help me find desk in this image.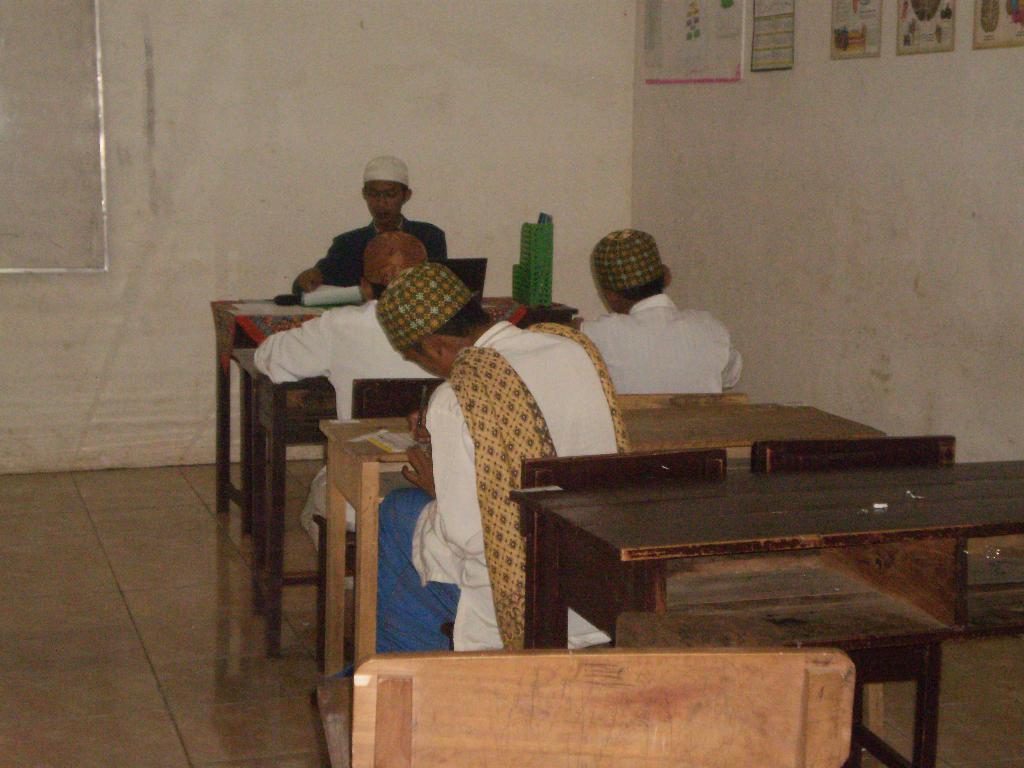
Found it: x1=262, y1=348, x2=986, y2=762.
